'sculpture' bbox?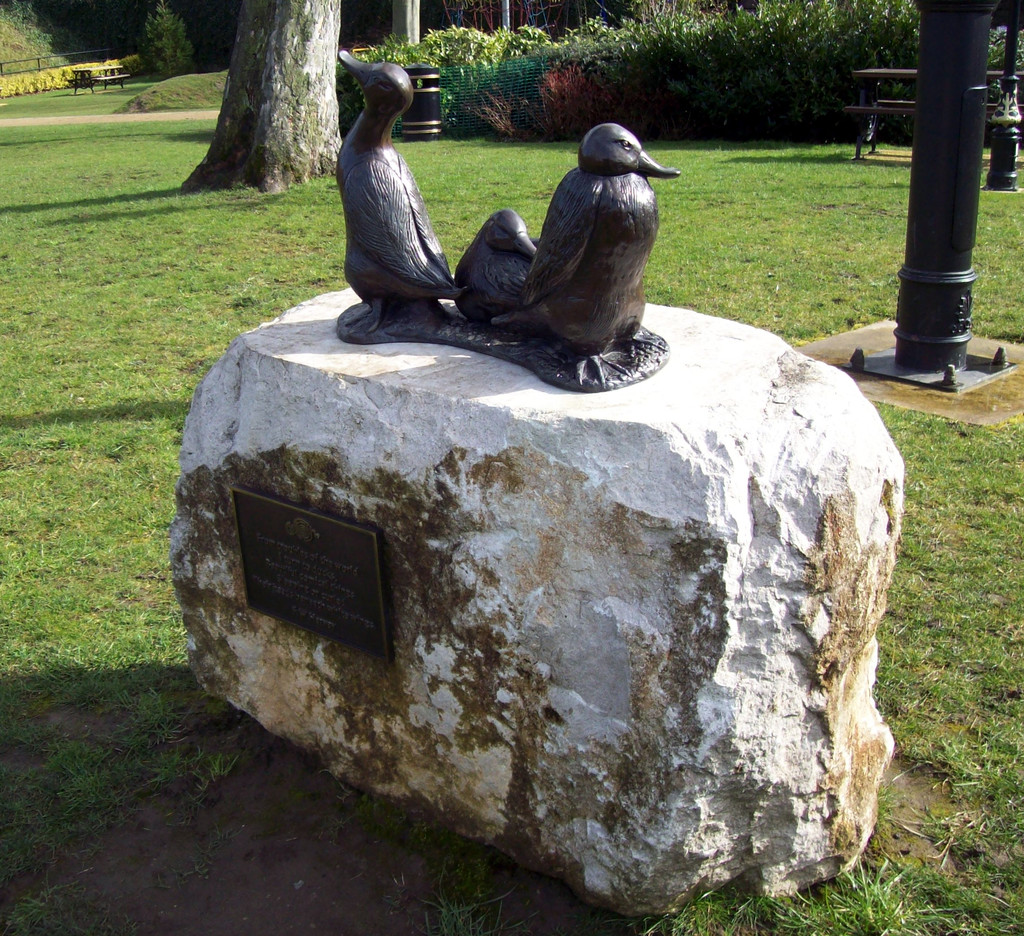
(511,117,680,385)
